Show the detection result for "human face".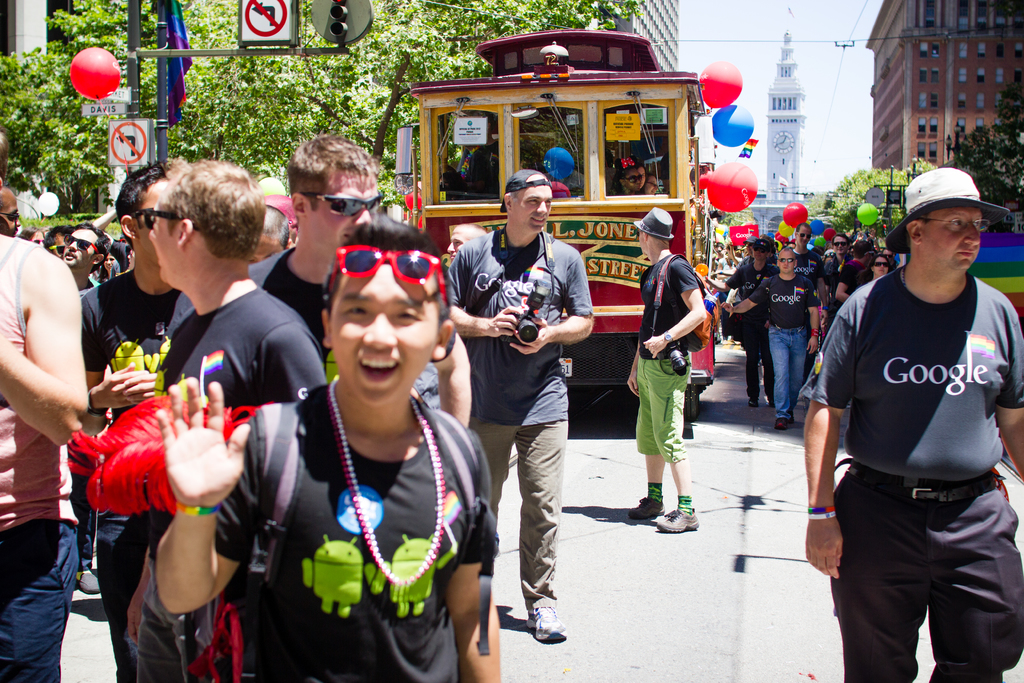
select_region(636, 227, 644, 254).
